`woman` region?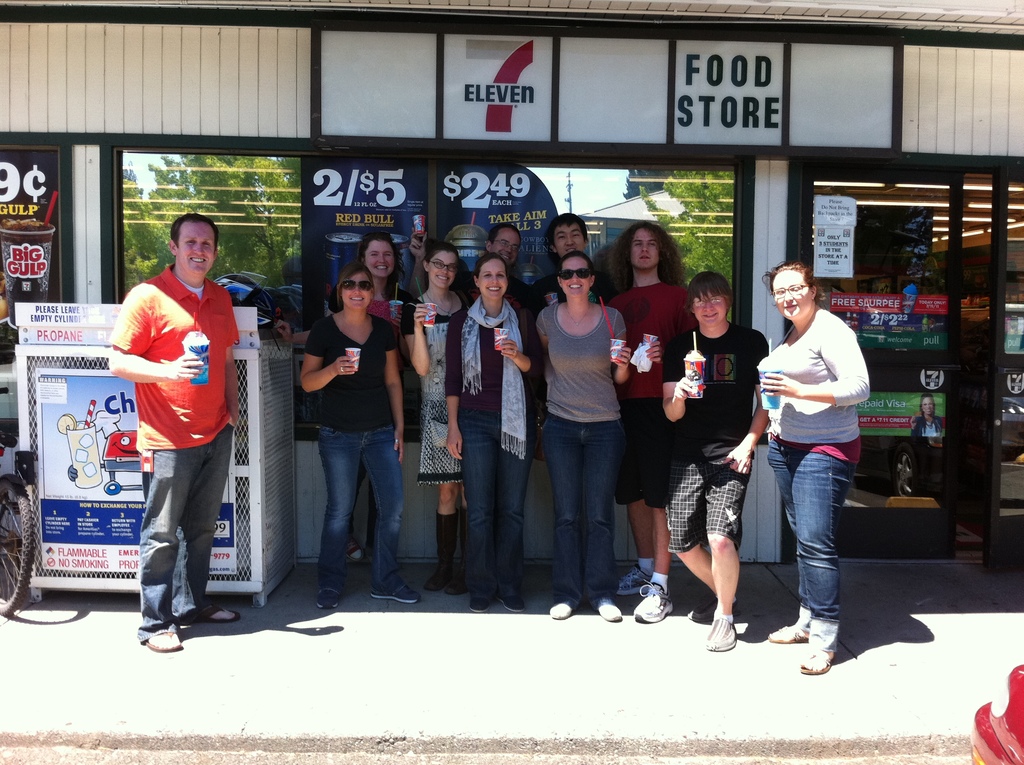
[324, 233, 404, 563]
